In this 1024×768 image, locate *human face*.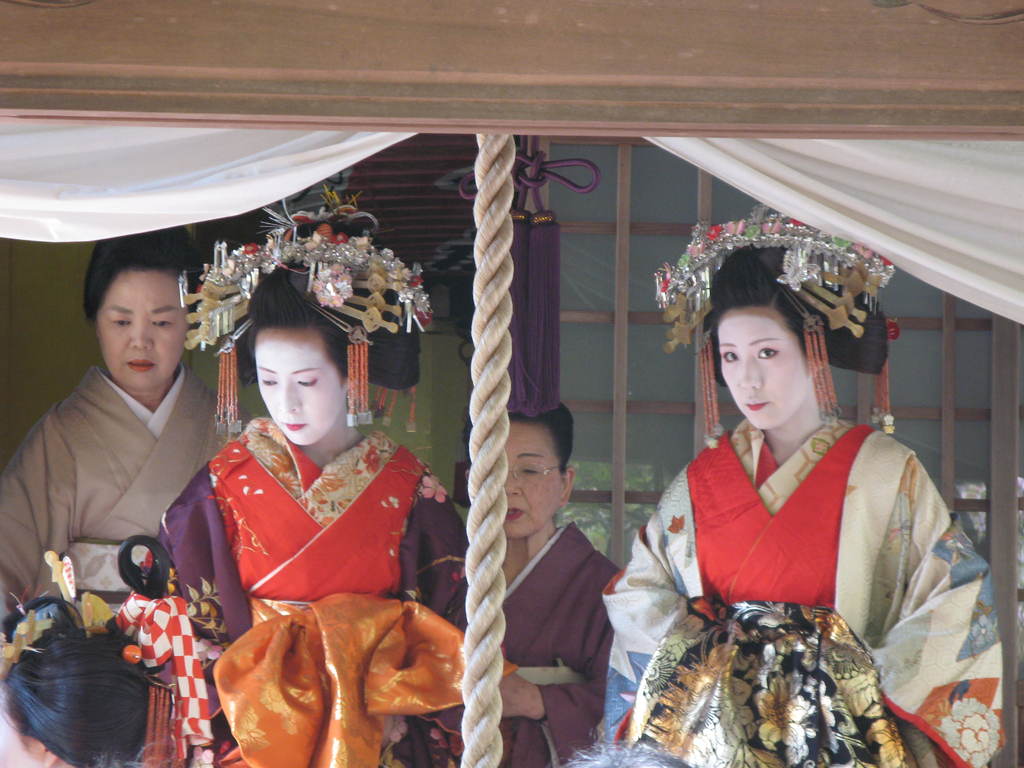
Bounding box: {"x1": 718, "y1": 305, "x2": 804, "y2": 431}.
